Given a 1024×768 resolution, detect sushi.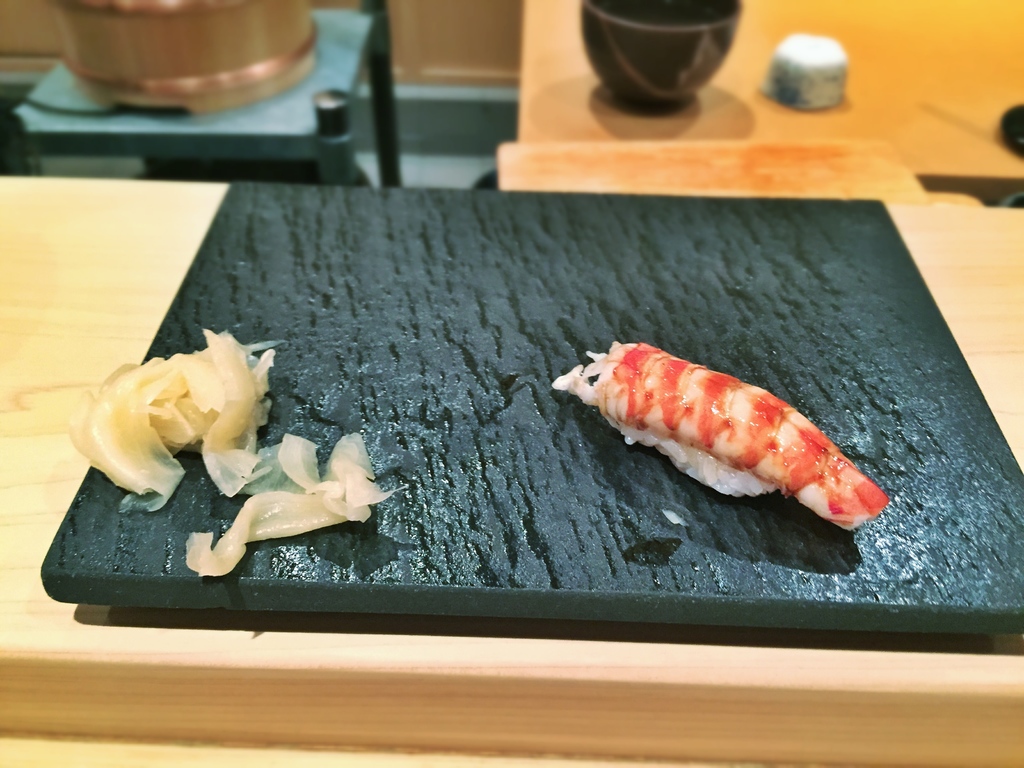
region(546, 339, 898, 534).
